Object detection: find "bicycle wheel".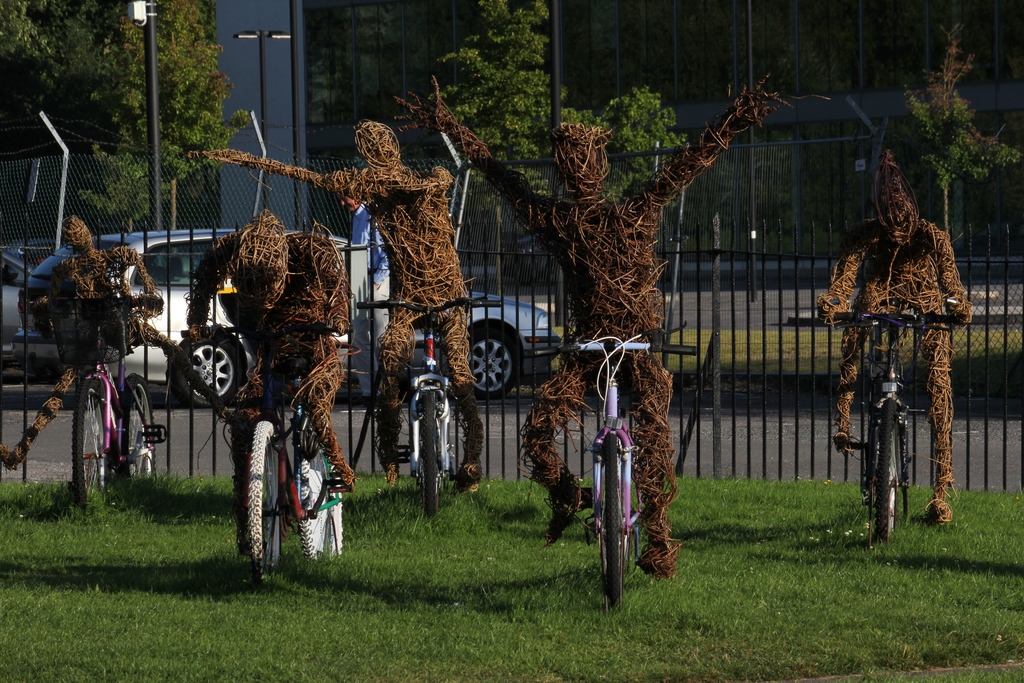
<region>292, 418, 347, 570</region>.
